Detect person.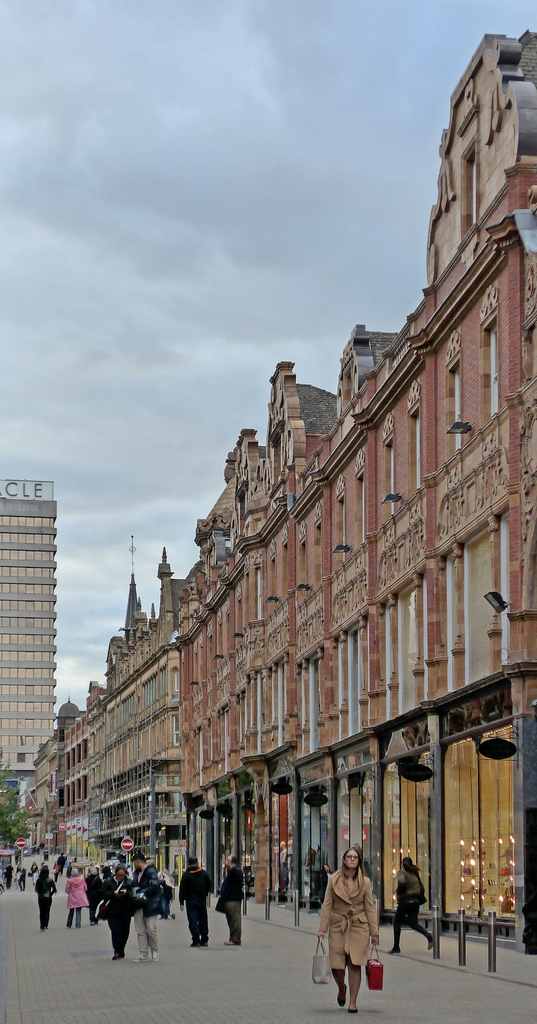
Detected at 320/848/384/1007.
